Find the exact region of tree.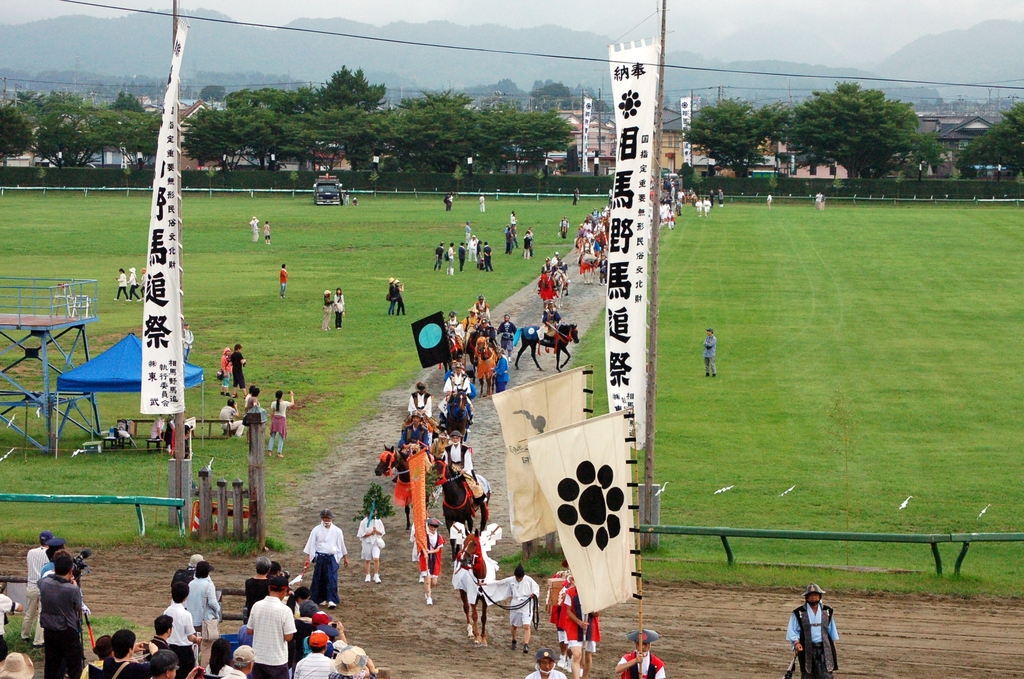
Exact region: [left=483, top=108, right=573, bottom=176].
